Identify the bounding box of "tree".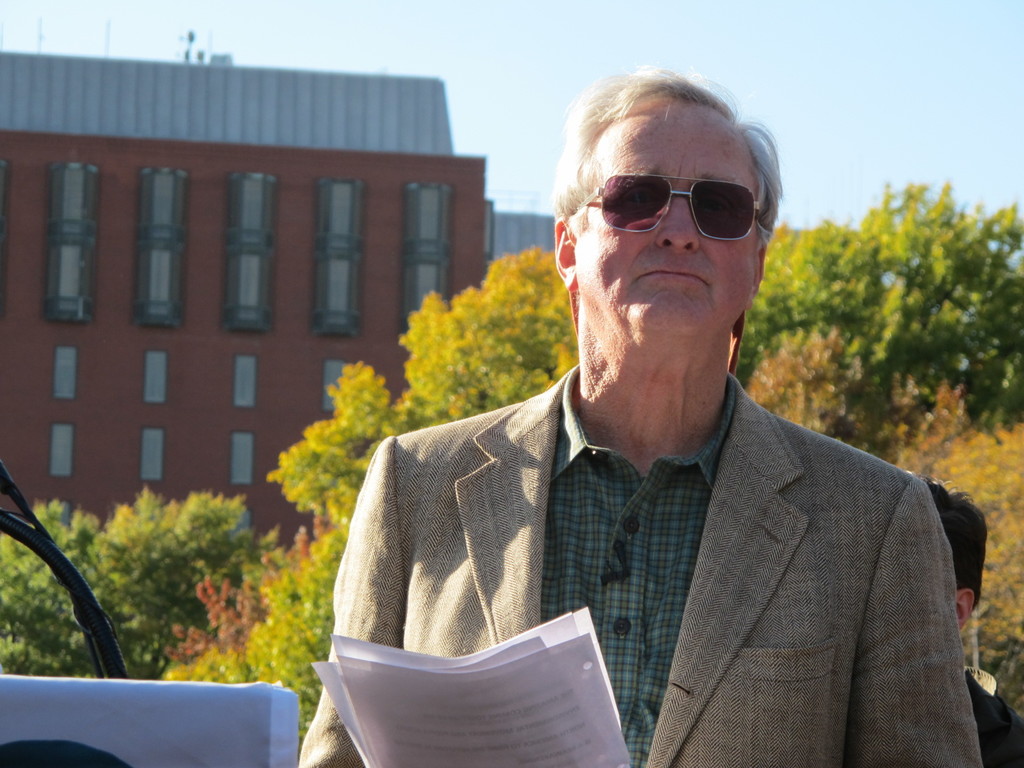
[left=37, top=472, right=257, bottom=658].
